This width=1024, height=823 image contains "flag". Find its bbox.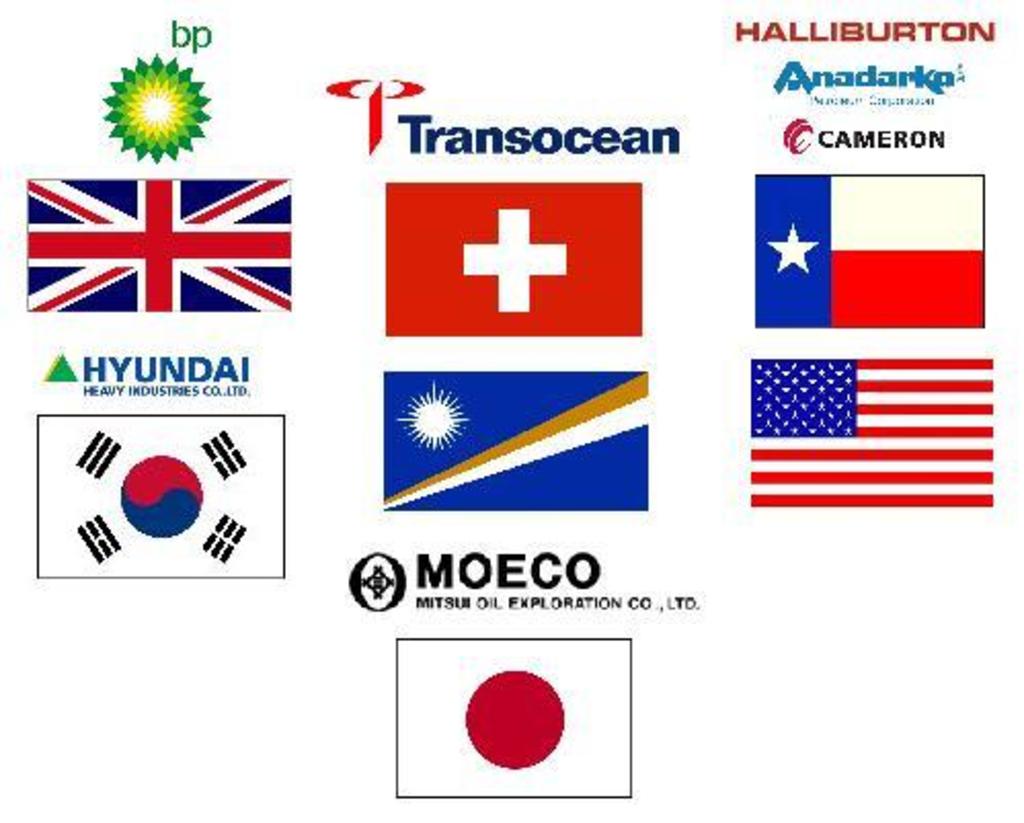
rect(39, 415, 285, 579).
